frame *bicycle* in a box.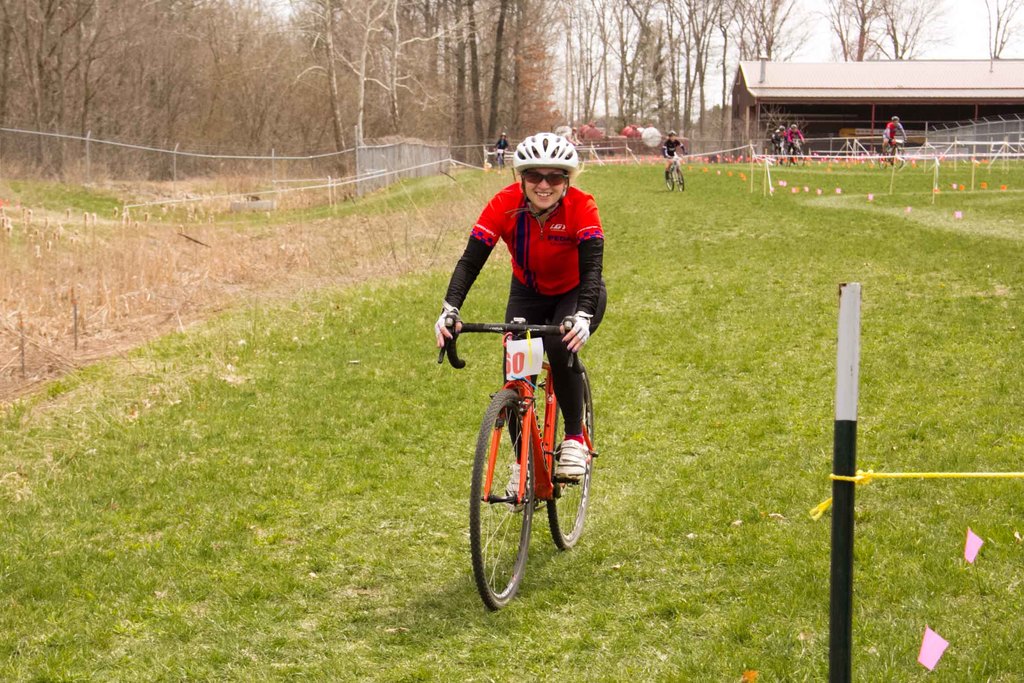
660/152/687/192.
